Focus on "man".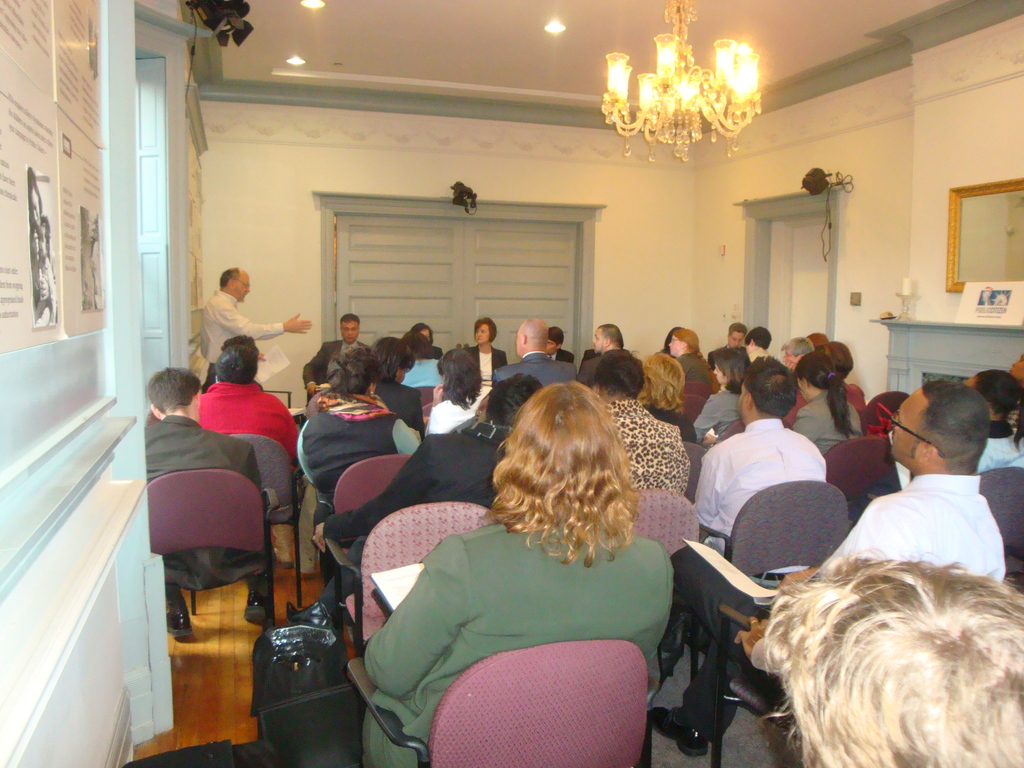
Focused at x1=199, y1=267, x2=317, y2=398.
